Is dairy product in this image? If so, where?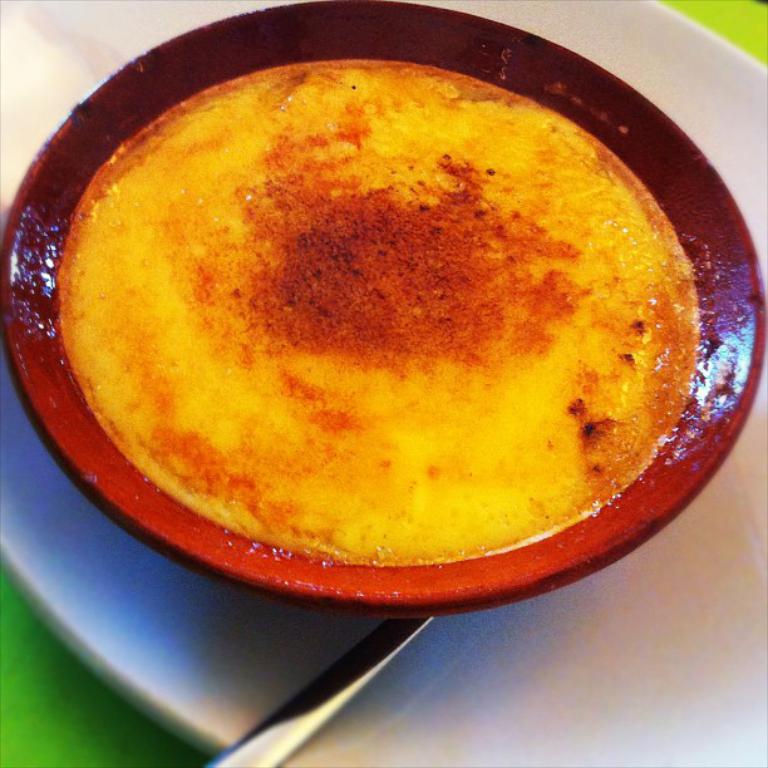
Yes, at rect(69, 58, 698, 568).
